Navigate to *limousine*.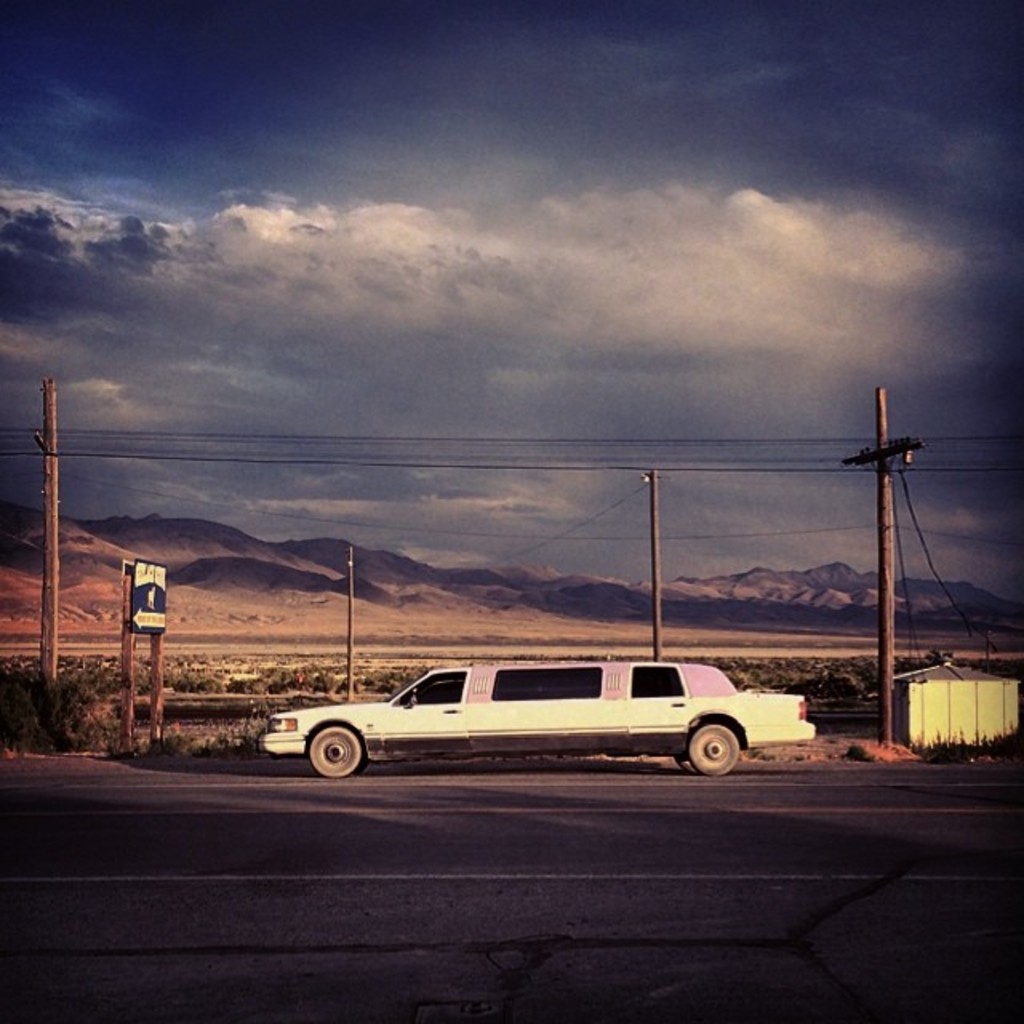
Navigation target: l=290, t=653, r=778, b=786.
